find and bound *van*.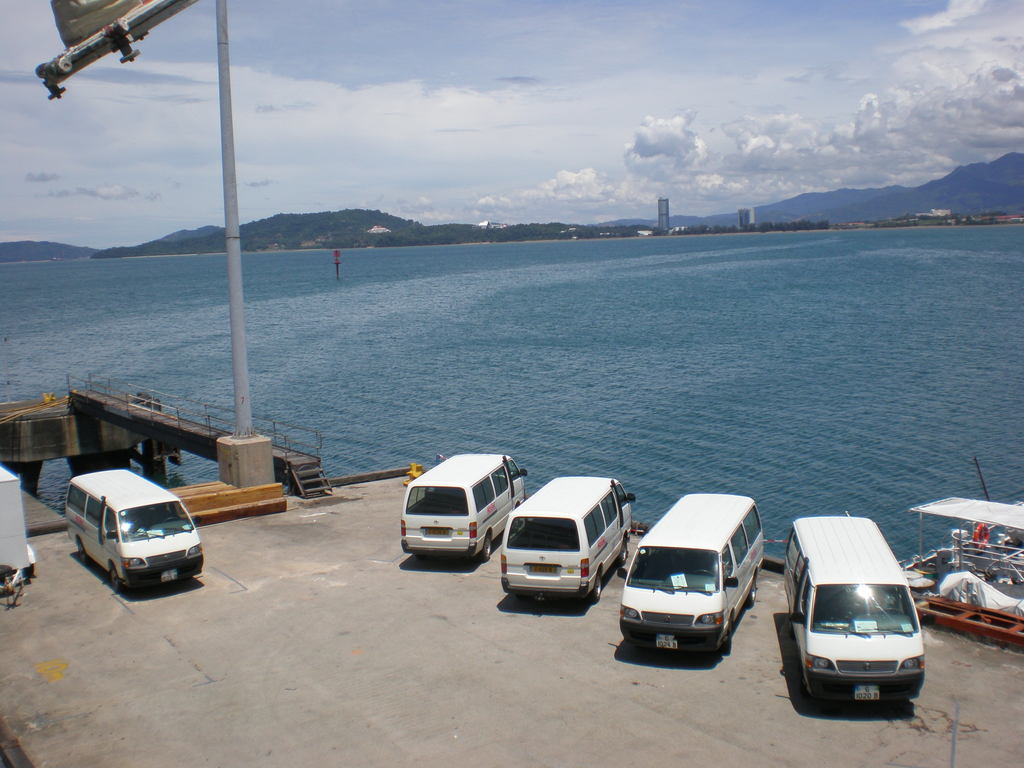
Bound: l=64, t=468, r=205, b=597.
